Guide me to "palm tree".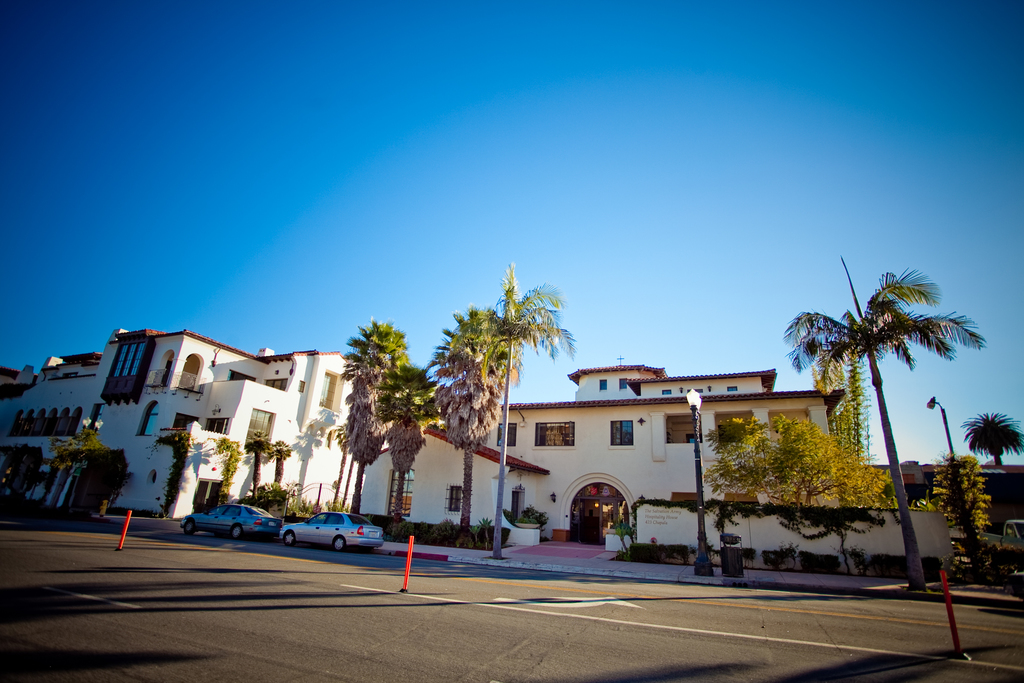
Guidance: [left=266, top=431, right=294, bottom=488].
